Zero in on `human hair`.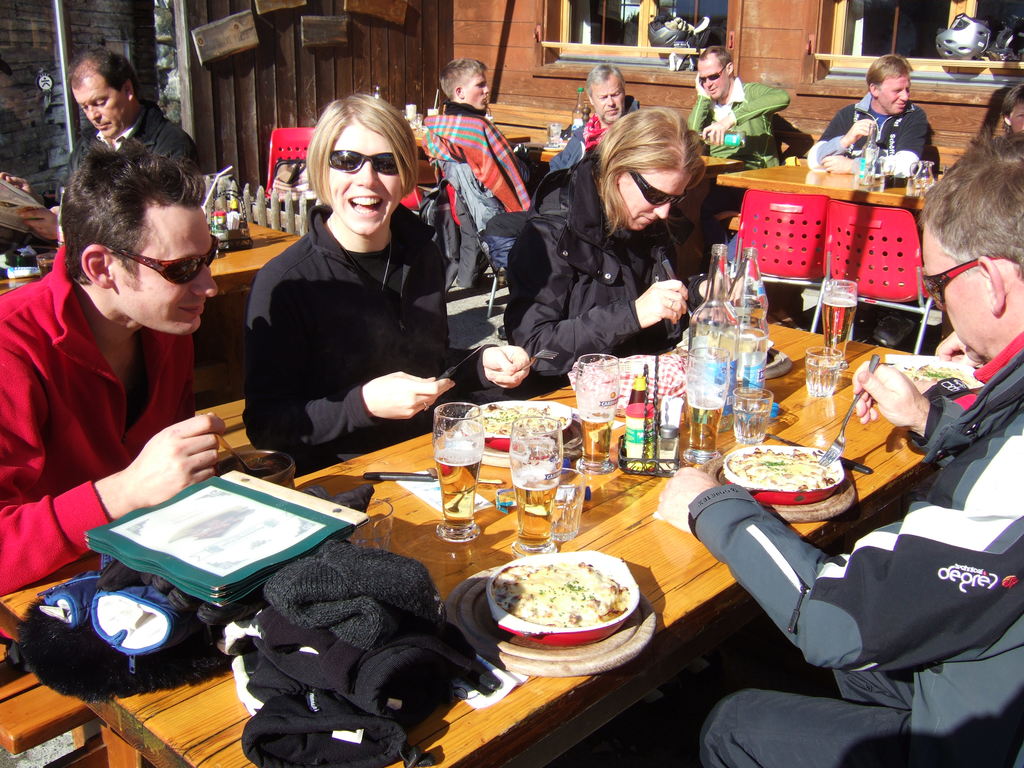
Zeroed in: 301 92 419 214.
